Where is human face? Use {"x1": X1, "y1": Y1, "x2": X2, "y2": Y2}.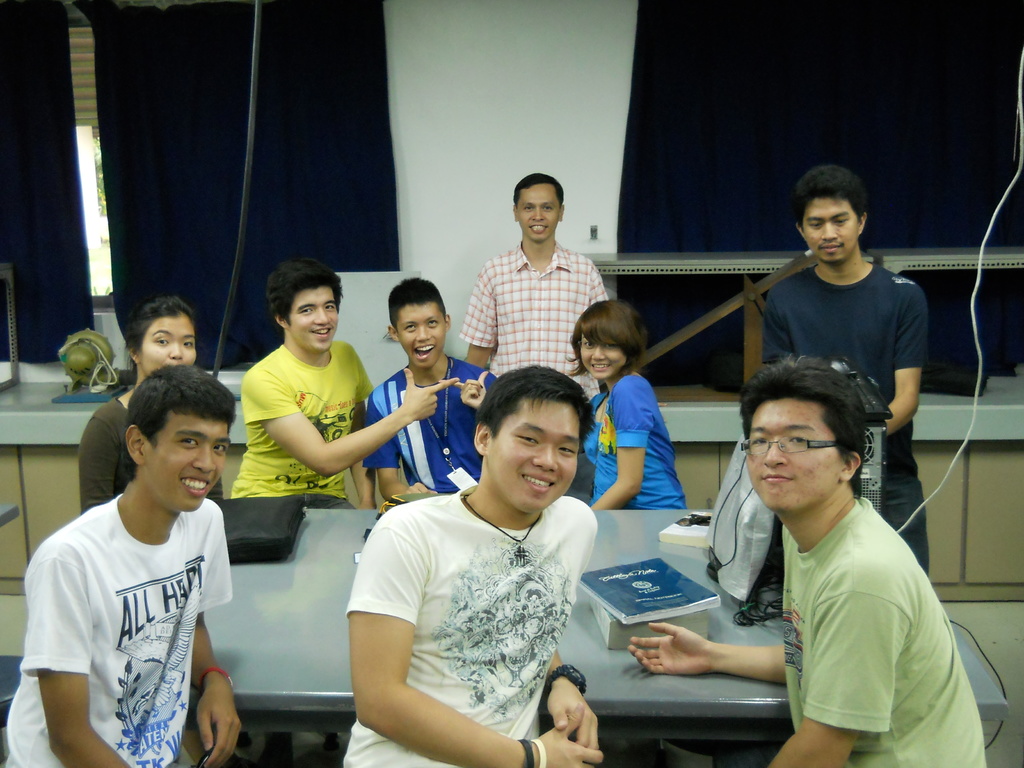
{"x1": 746, "y1": 403, "x2": 833, "y2": 511}.
